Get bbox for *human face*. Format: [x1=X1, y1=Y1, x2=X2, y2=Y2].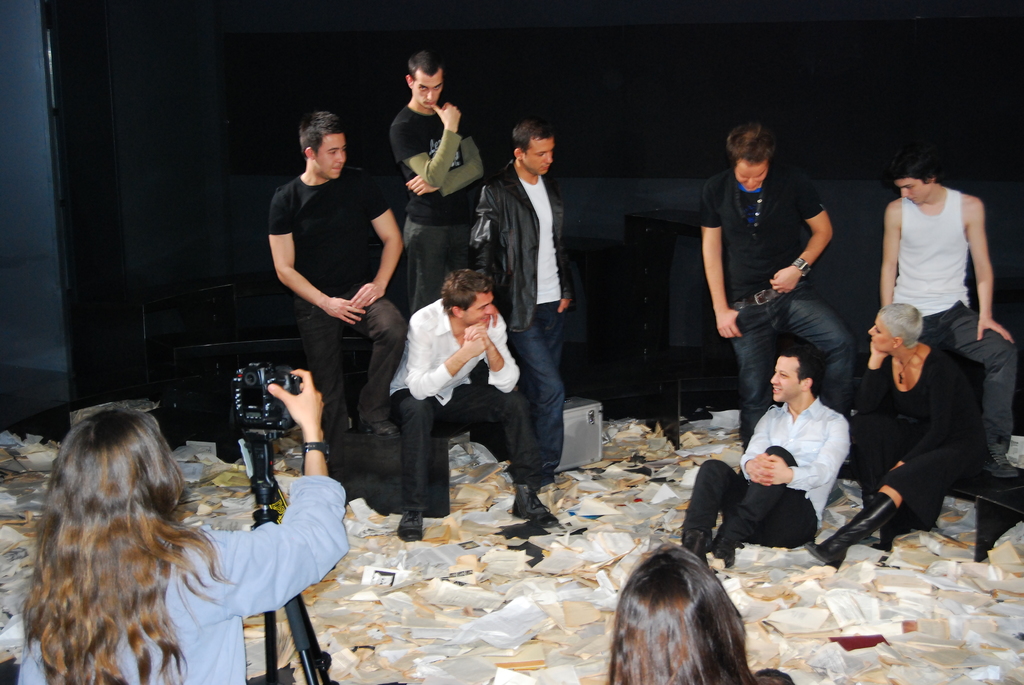
[x1=736, y1=162, x2=765, y2=194].
